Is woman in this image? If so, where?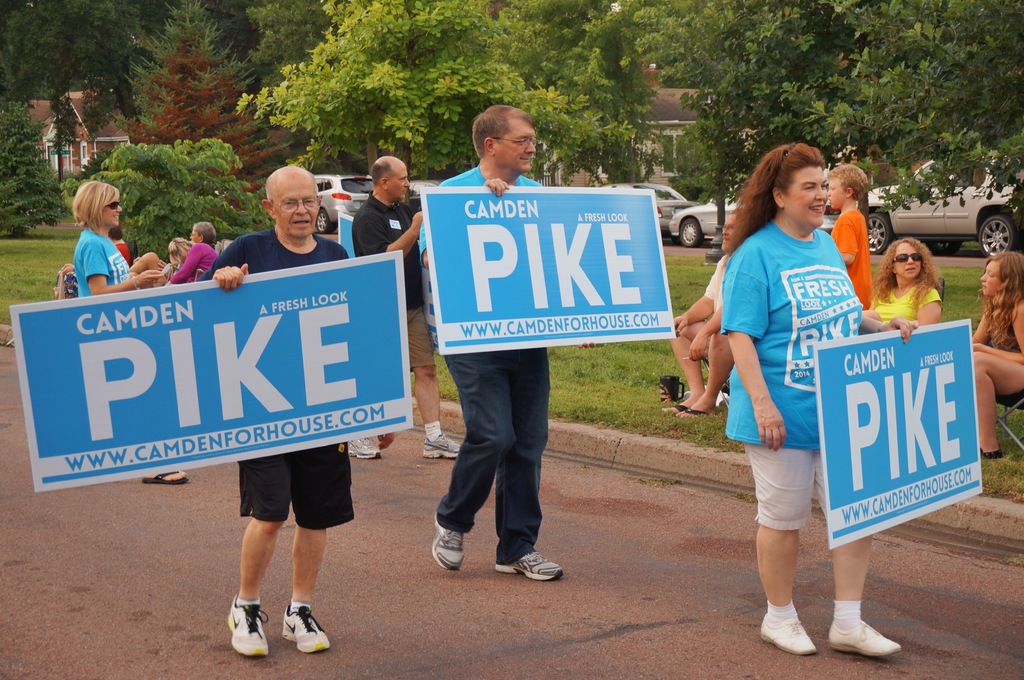
Yes, at (721, 144, 892, 647).
